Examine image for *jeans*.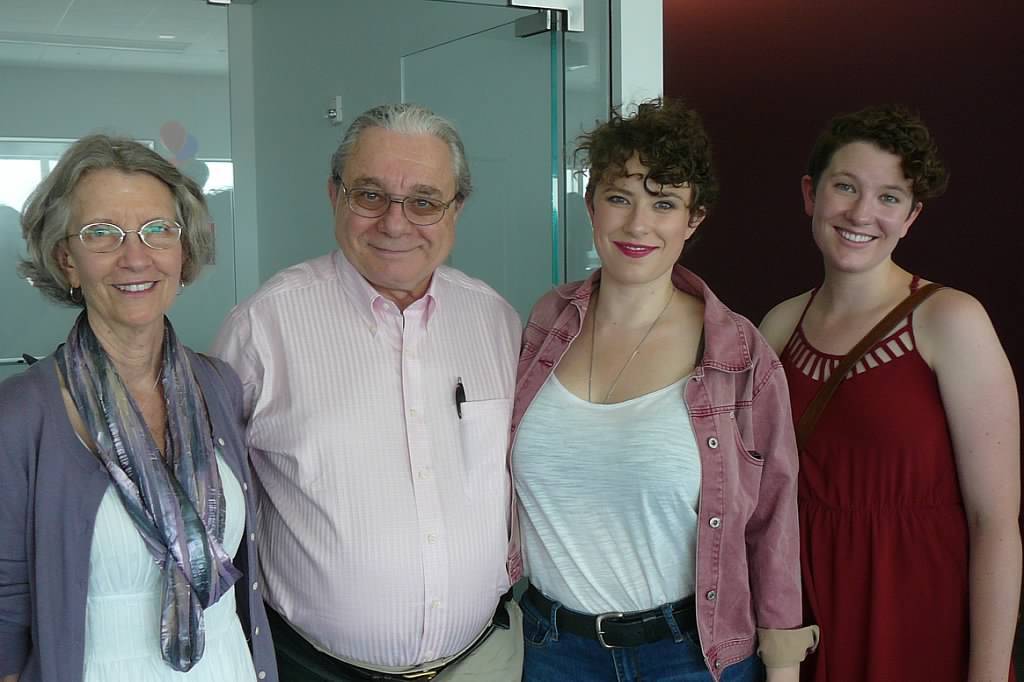
Examination result: detection(525, 588, 760, 681).
